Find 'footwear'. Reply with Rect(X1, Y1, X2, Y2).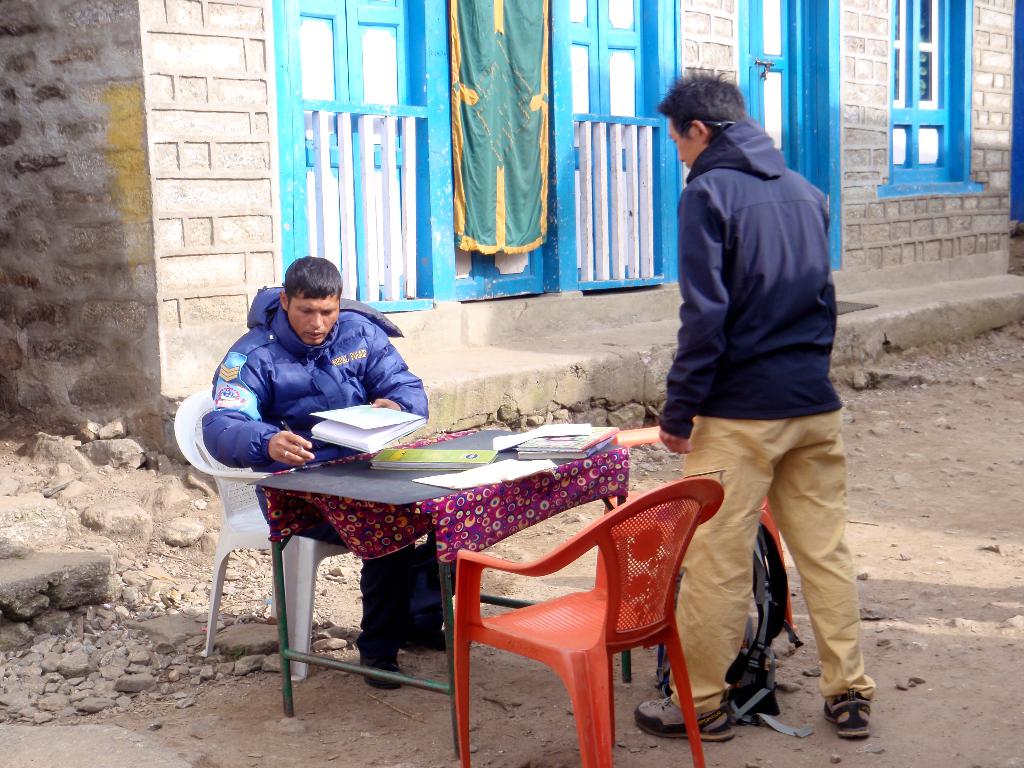
Rect(399, 625, 448, 651).
